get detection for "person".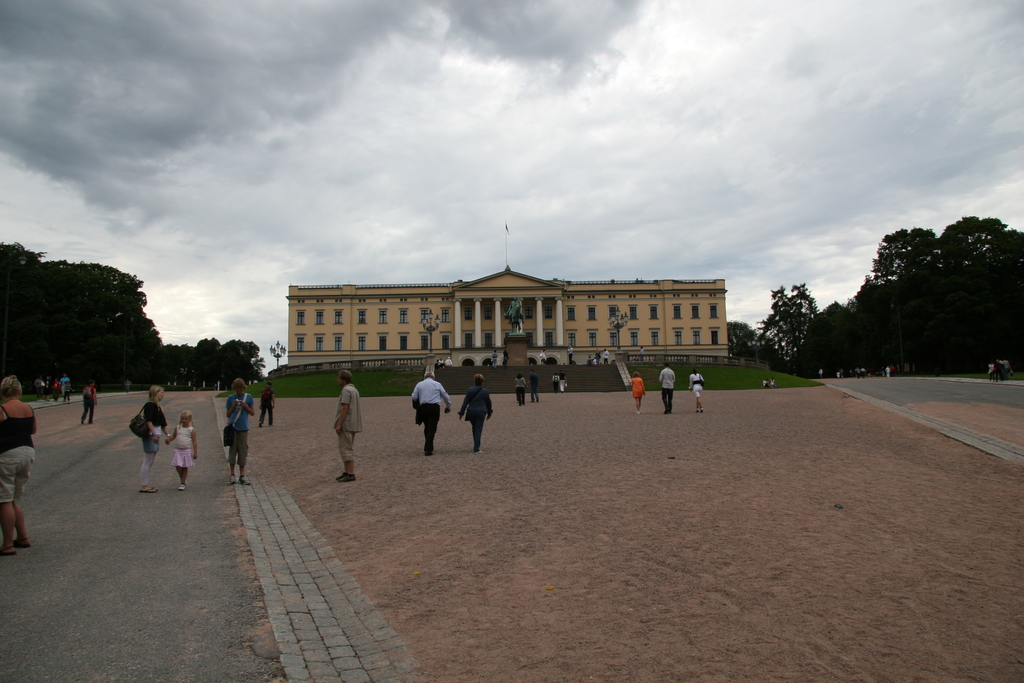
Detection: <bbox>637, 342, 647, 363</bbox>.
